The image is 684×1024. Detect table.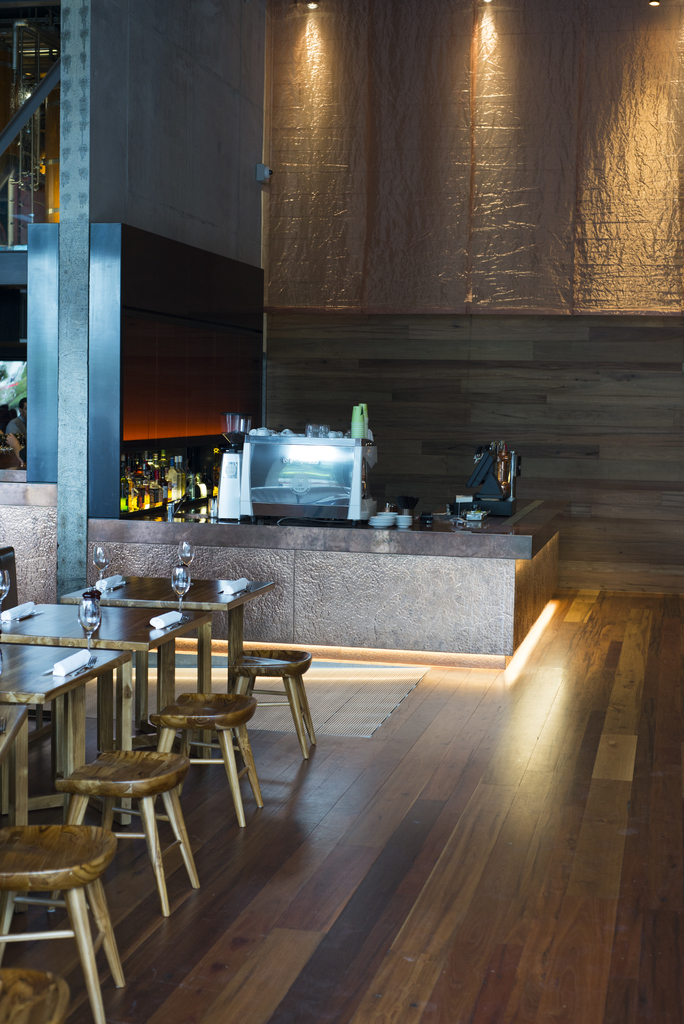
Detection: 0,705,27,967.
